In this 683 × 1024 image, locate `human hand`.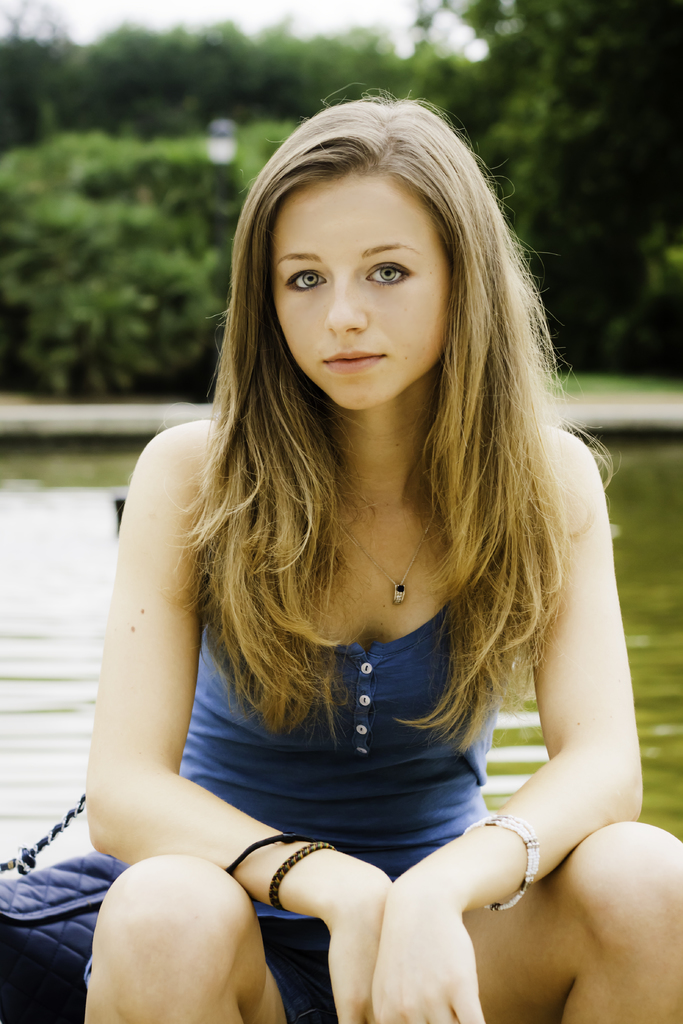
Bounding box: l=325, t=865, r=397, b=1023.
